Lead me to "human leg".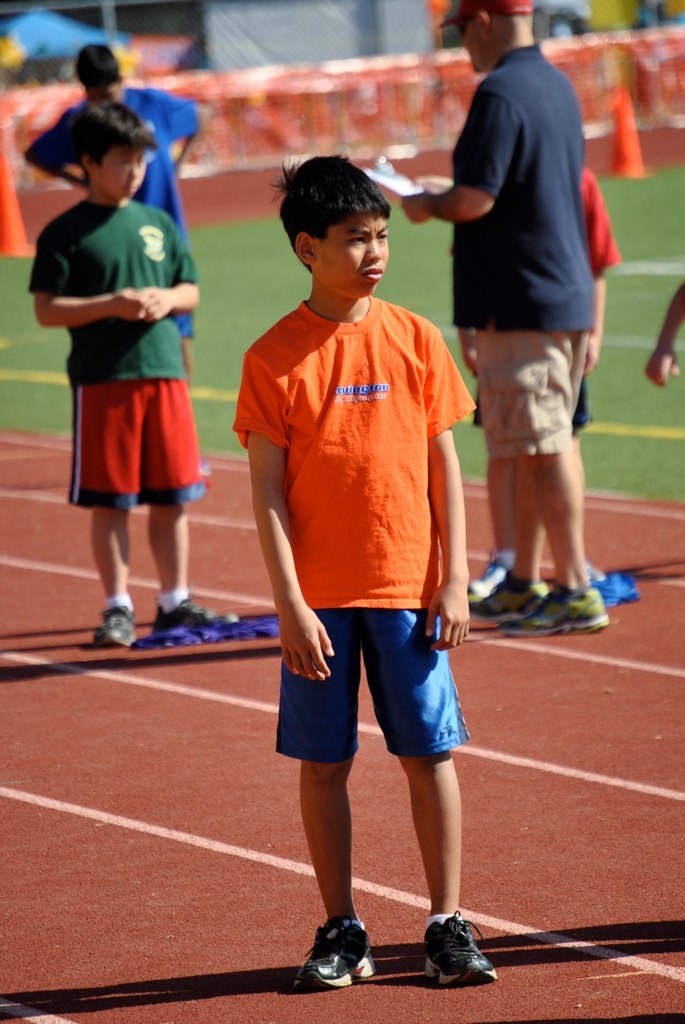
Lead to [x1=504, y1=446, x2=607, y2=636].
